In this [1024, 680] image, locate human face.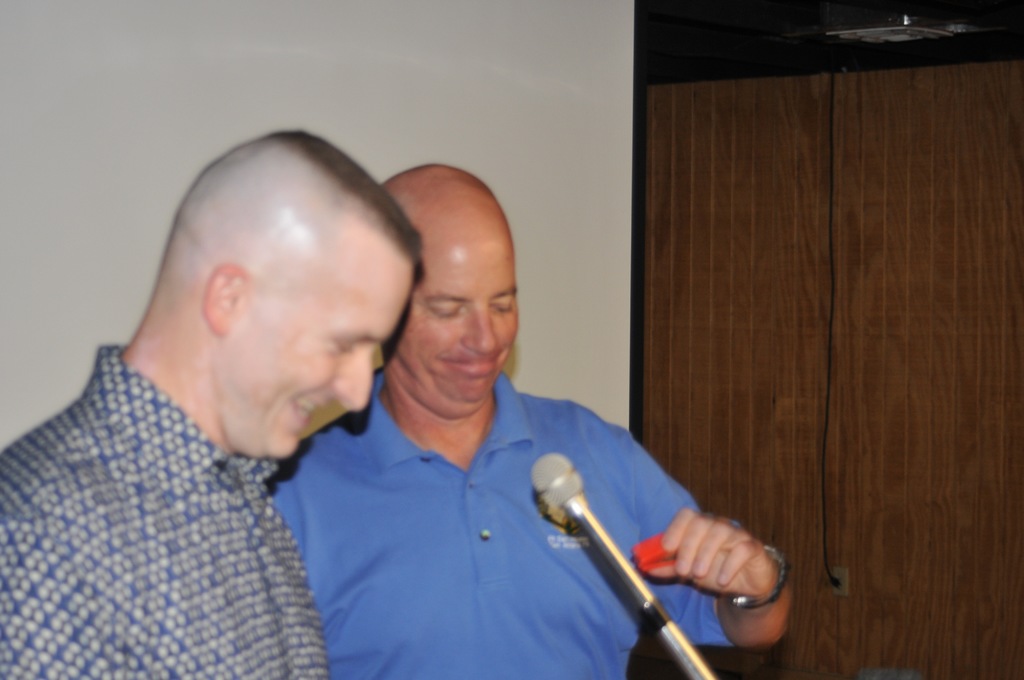
Bounding box: 399,244,519,396.
